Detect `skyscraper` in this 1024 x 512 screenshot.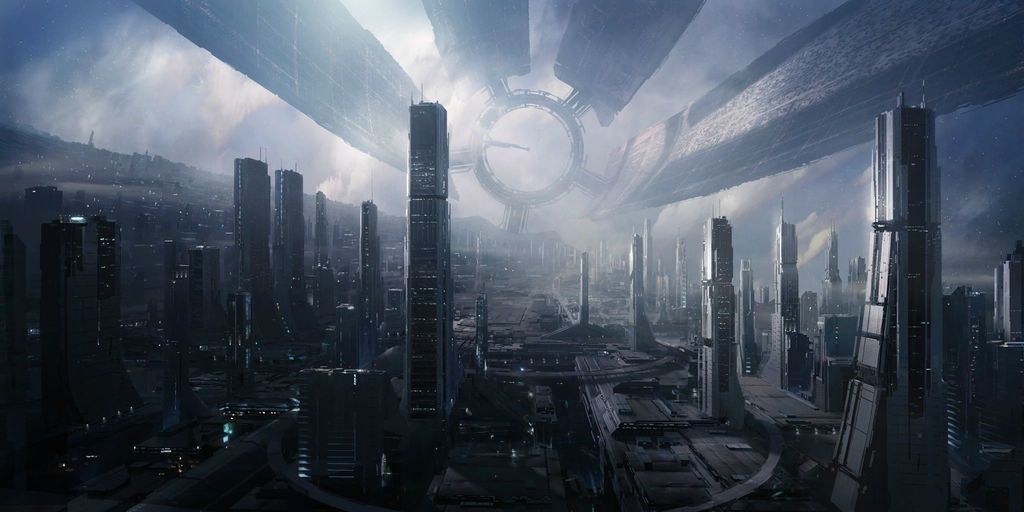
Detection: bbox(310, 191, 339, 333).
